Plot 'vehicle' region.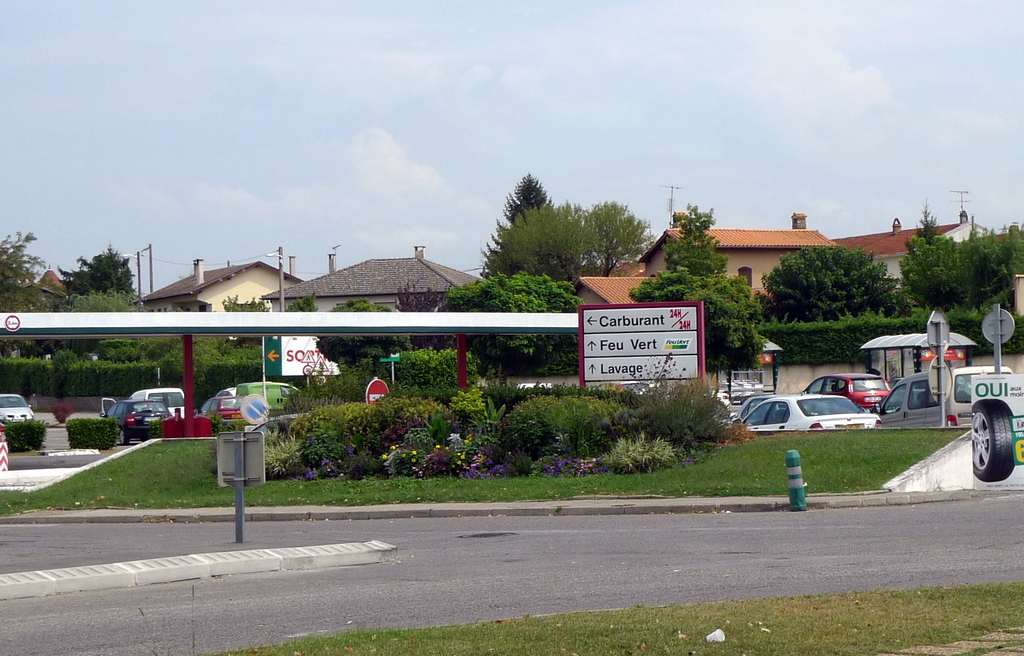
Plotted at [632,380,662,396].
